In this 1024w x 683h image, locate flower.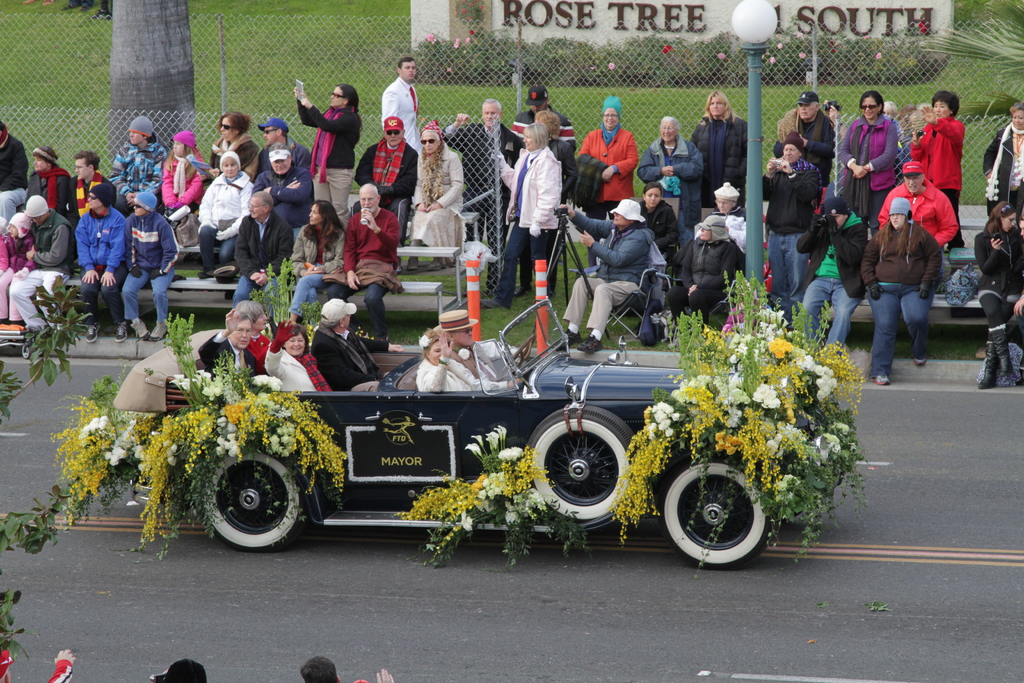
Bounding box: <bbox>659, 31, 677, 58</bbox>.
